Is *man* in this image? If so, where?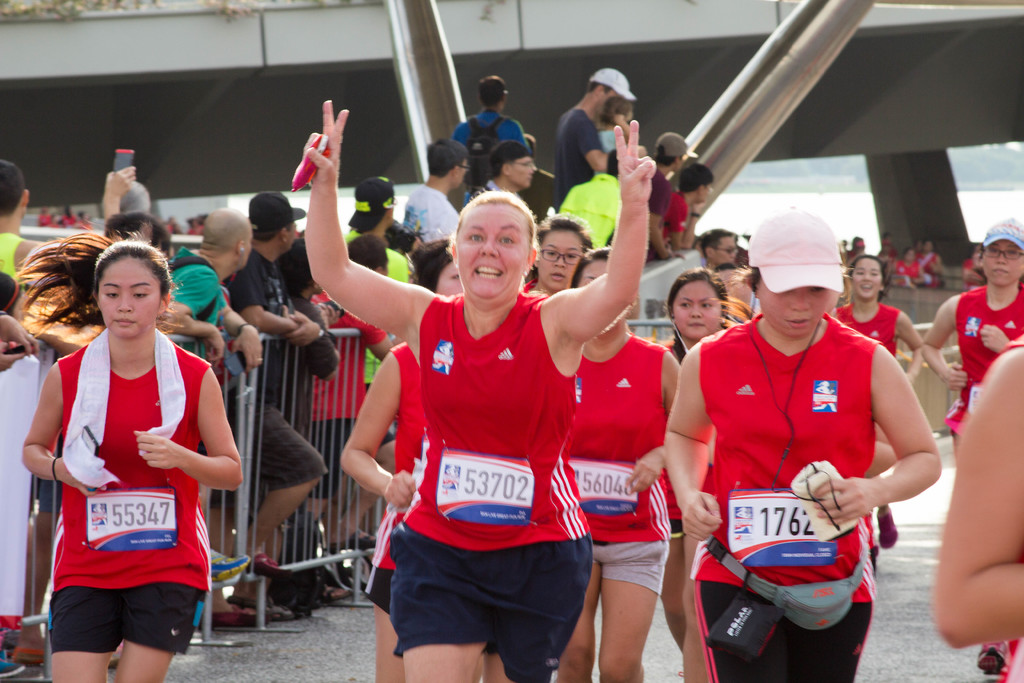
Yes, at region(399, 131, 467, 240).
